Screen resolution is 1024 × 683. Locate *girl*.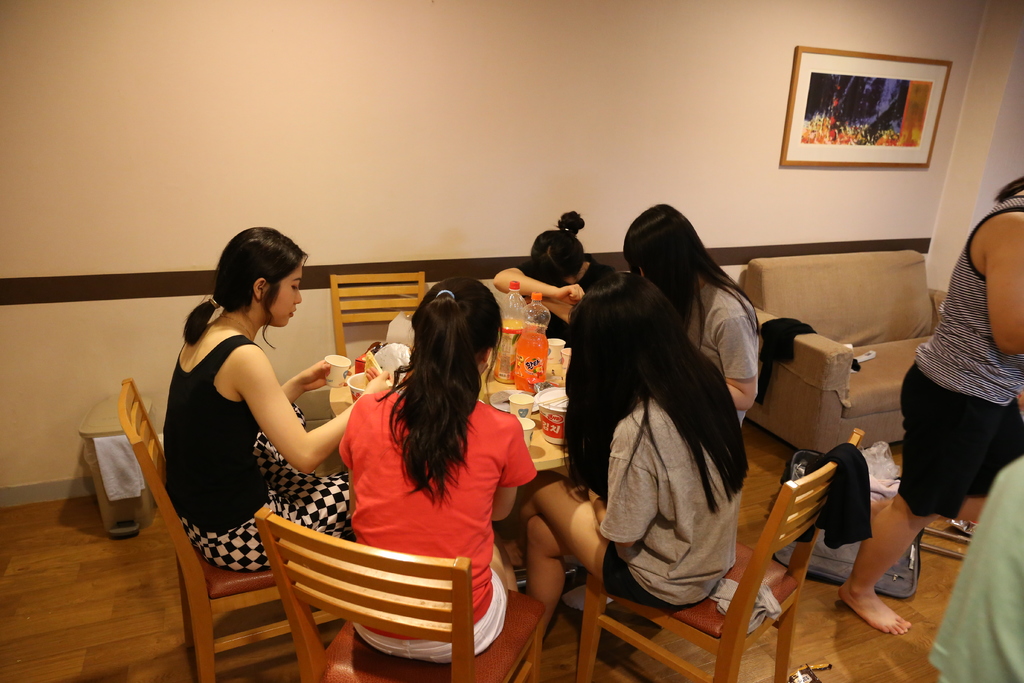
[623, 204, 765, 426].
